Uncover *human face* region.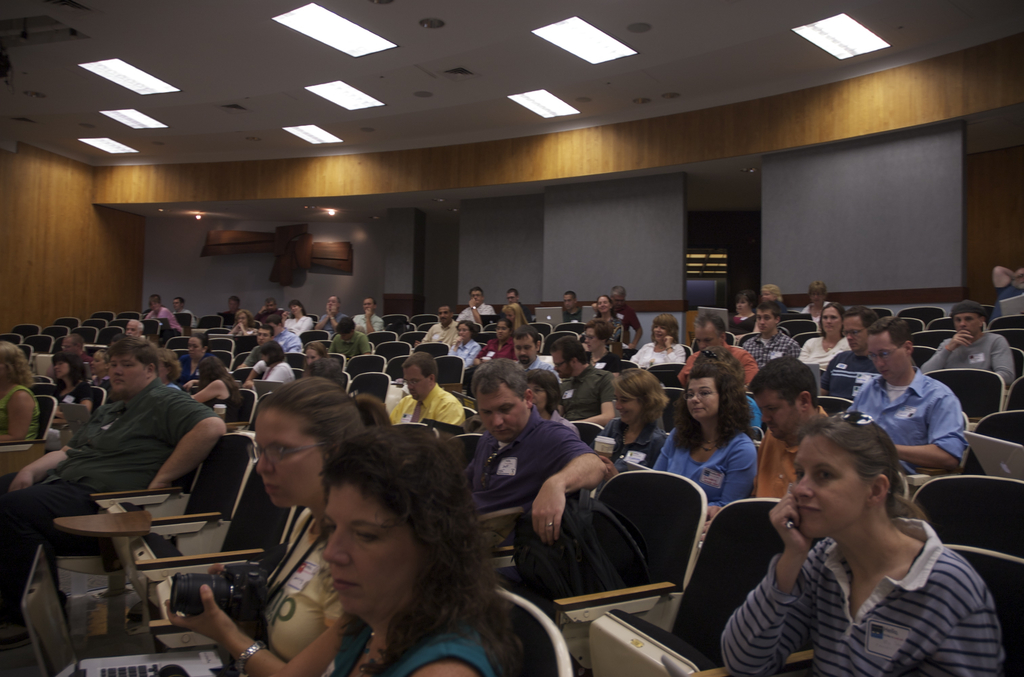
Uncovered: [left=108, top=351, right=144, bottom=396].
